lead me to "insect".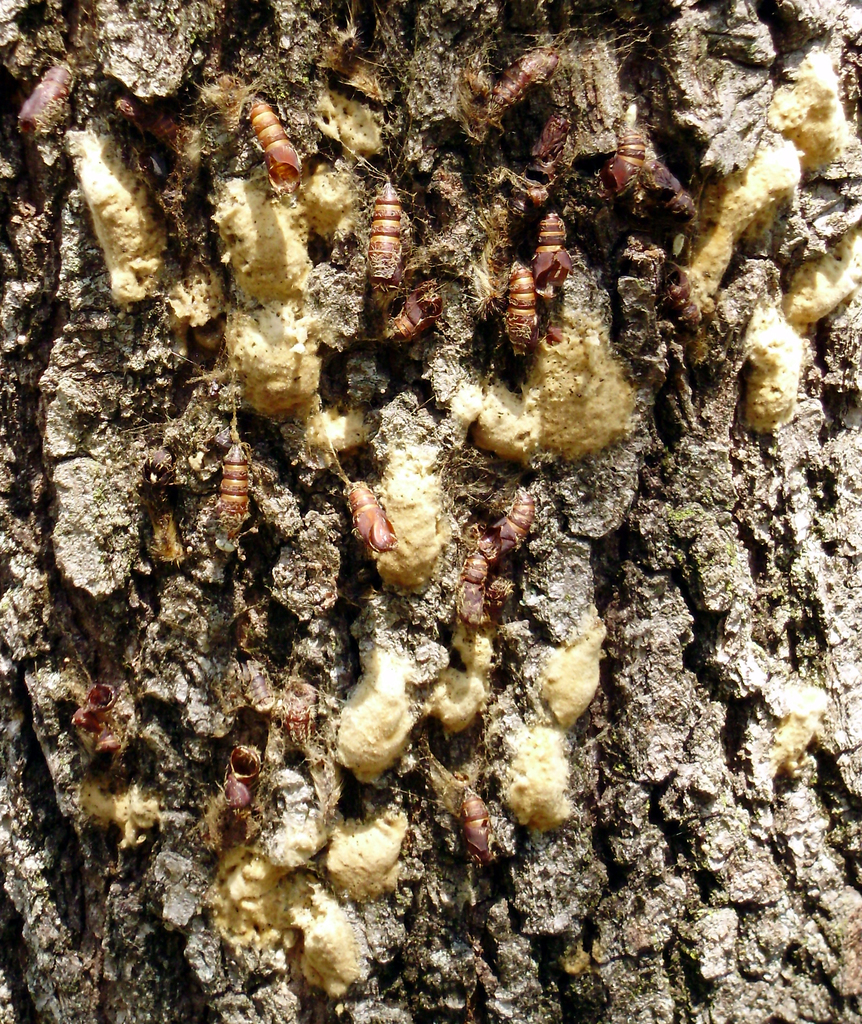
Lead to <region>669, 269, 706, 362</region>.
